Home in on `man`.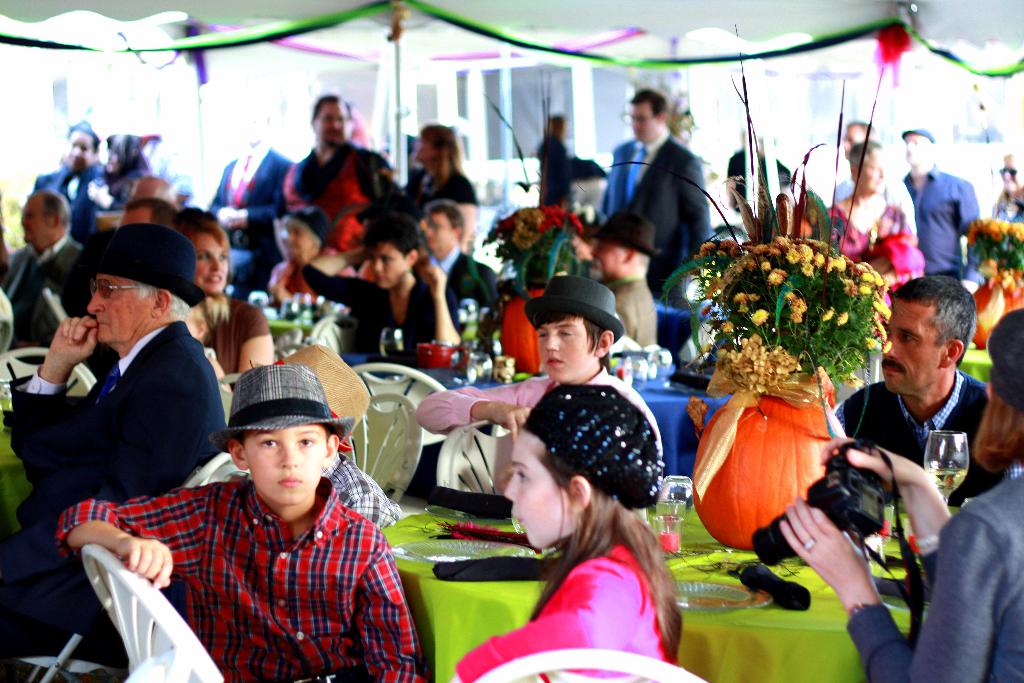
Homed in at pyautogui.locateOnScreen(122, 191, 182, 228).
